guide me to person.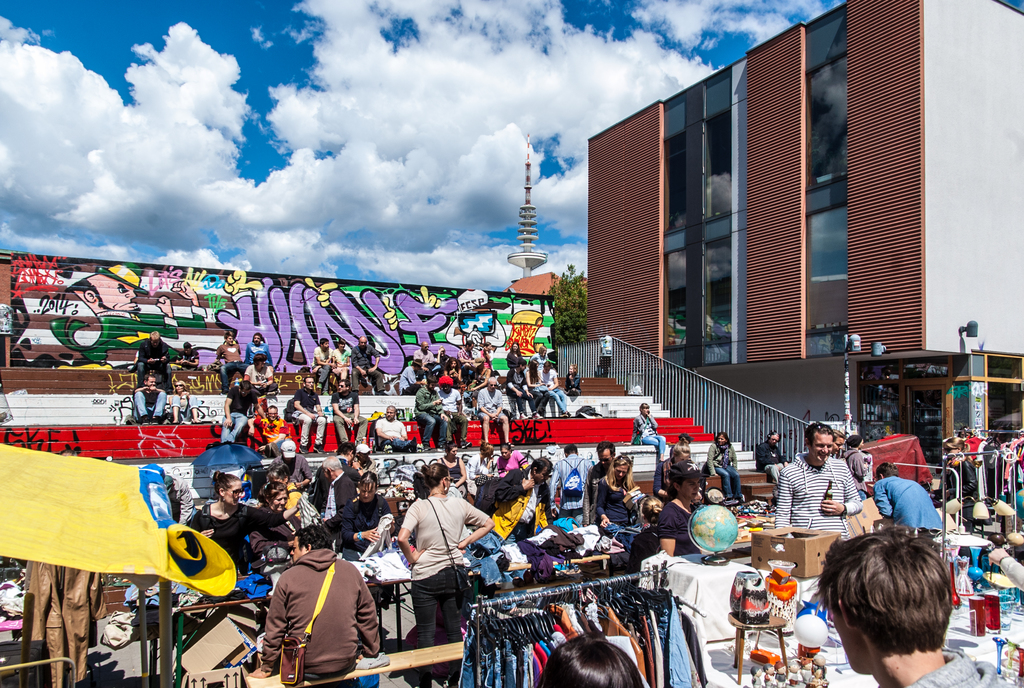
Guidance: <box>213,380,259,444</box>.
